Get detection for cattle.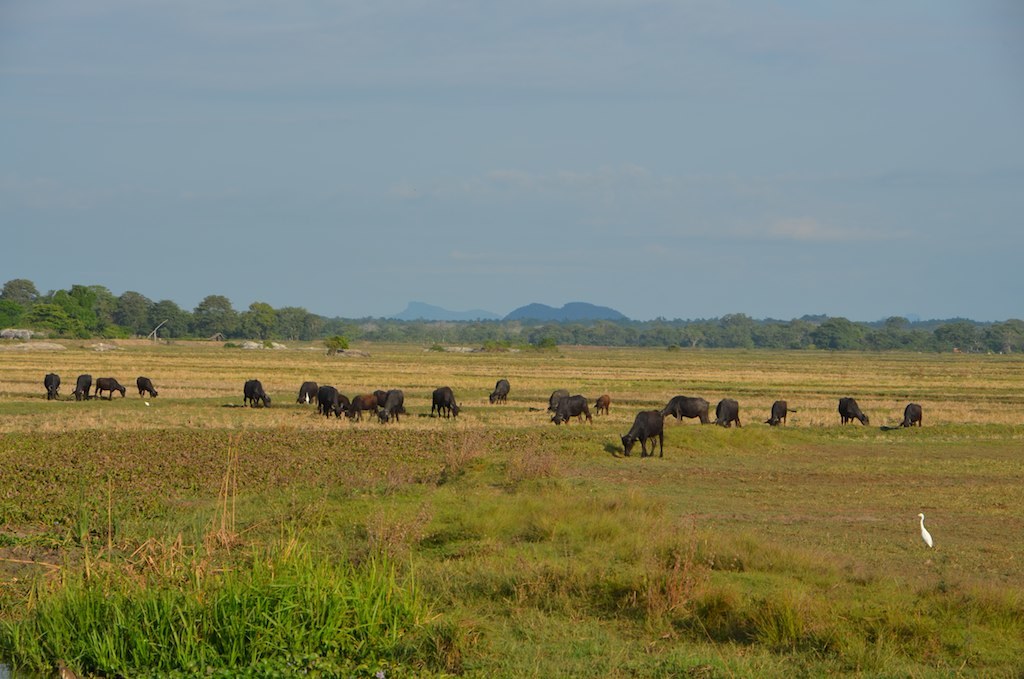
Detection: bbox=(552, 393, 590, 425).
